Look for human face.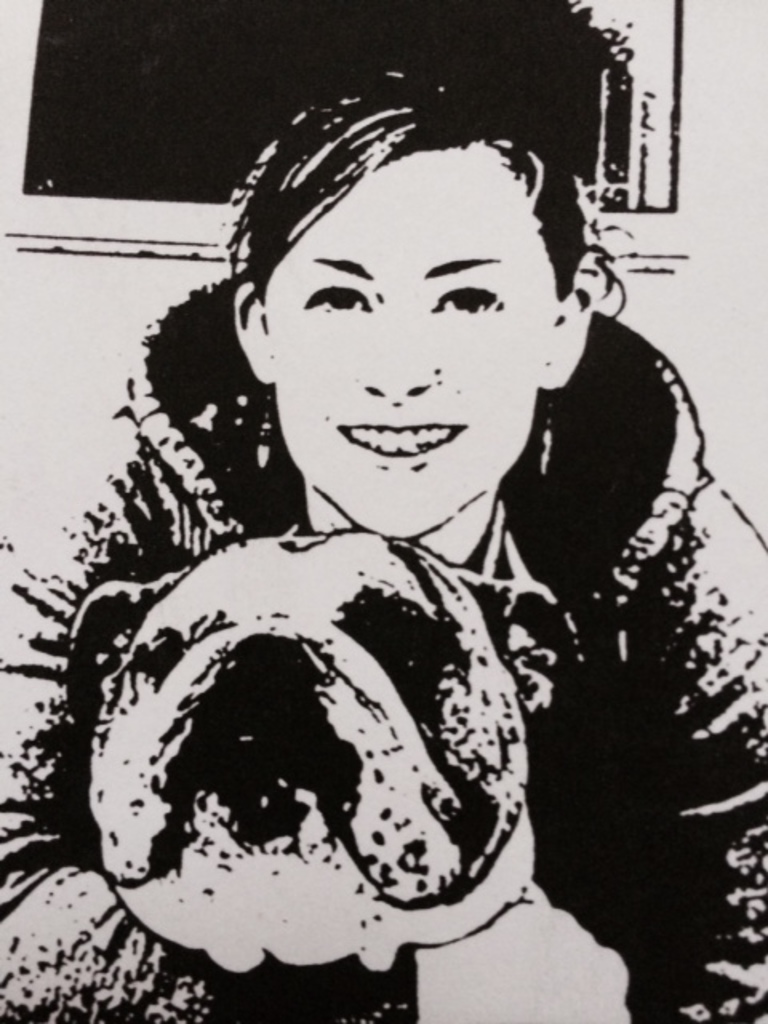
Found: <box>258,139,536,534</box>.
